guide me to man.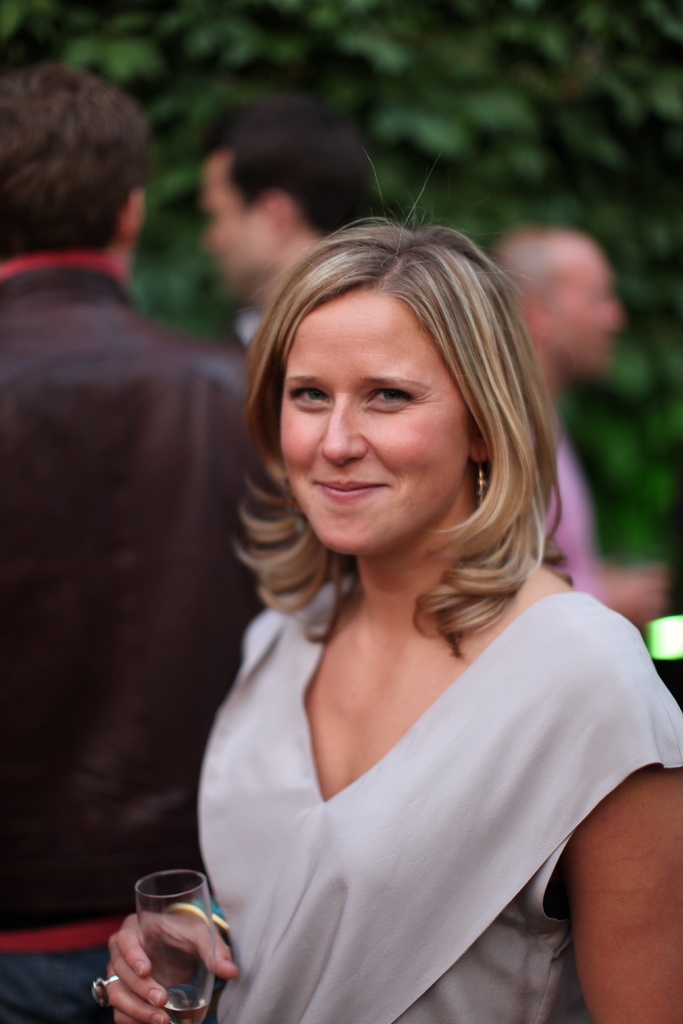
Guidance: bbox(200, 95, 389, 346).
